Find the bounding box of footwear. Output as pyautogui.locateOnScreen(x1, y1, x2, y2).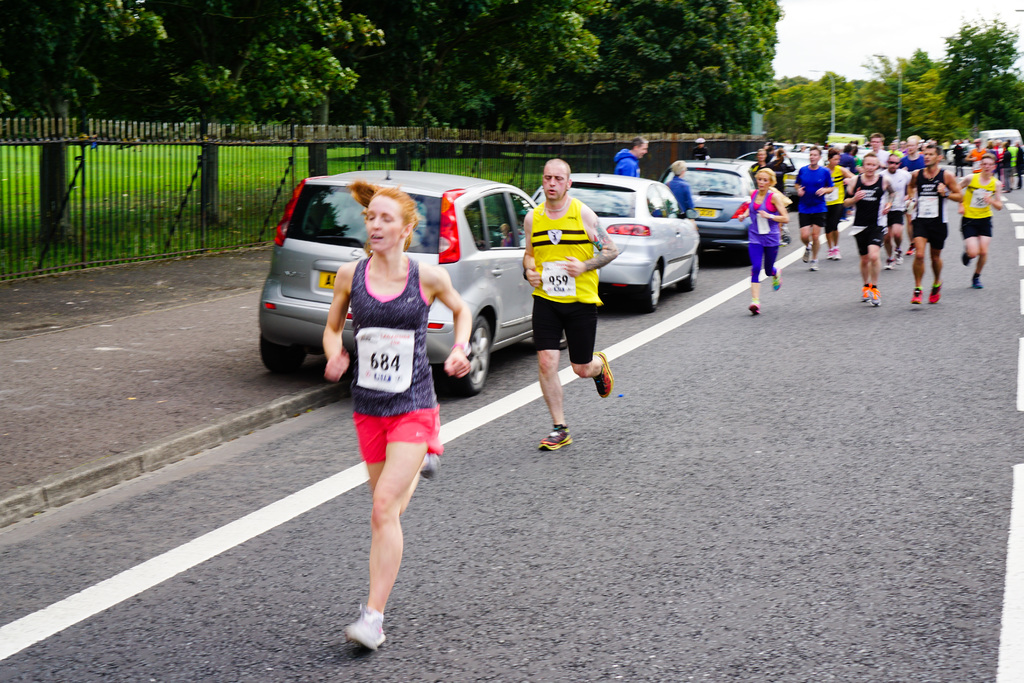
pyautogui.locateOnScreen(884, 254, 894, 270).
